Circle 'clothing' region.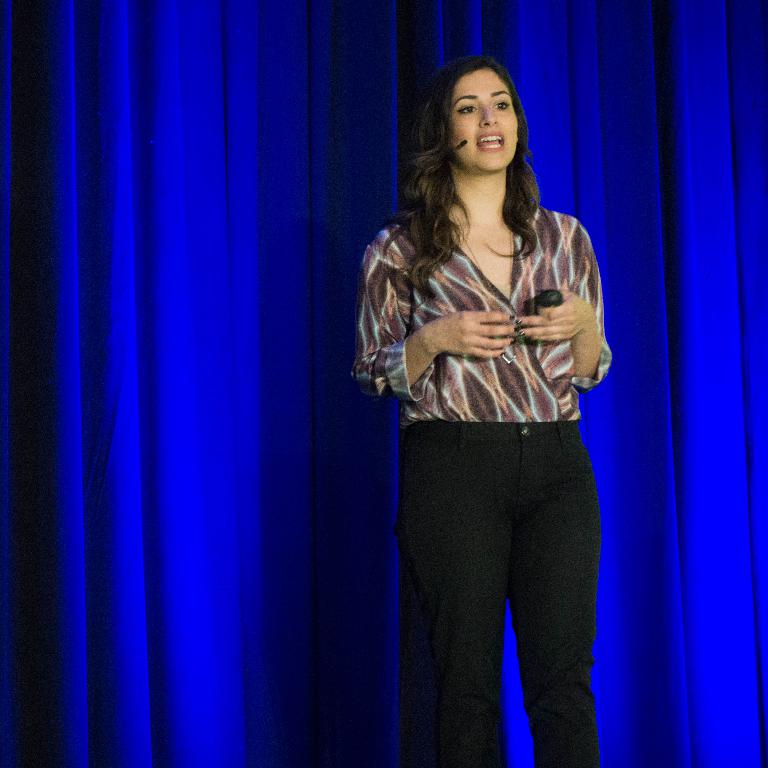
Region: {"left": 356, "top": 132, "right": 626, "bottom": 705}.
